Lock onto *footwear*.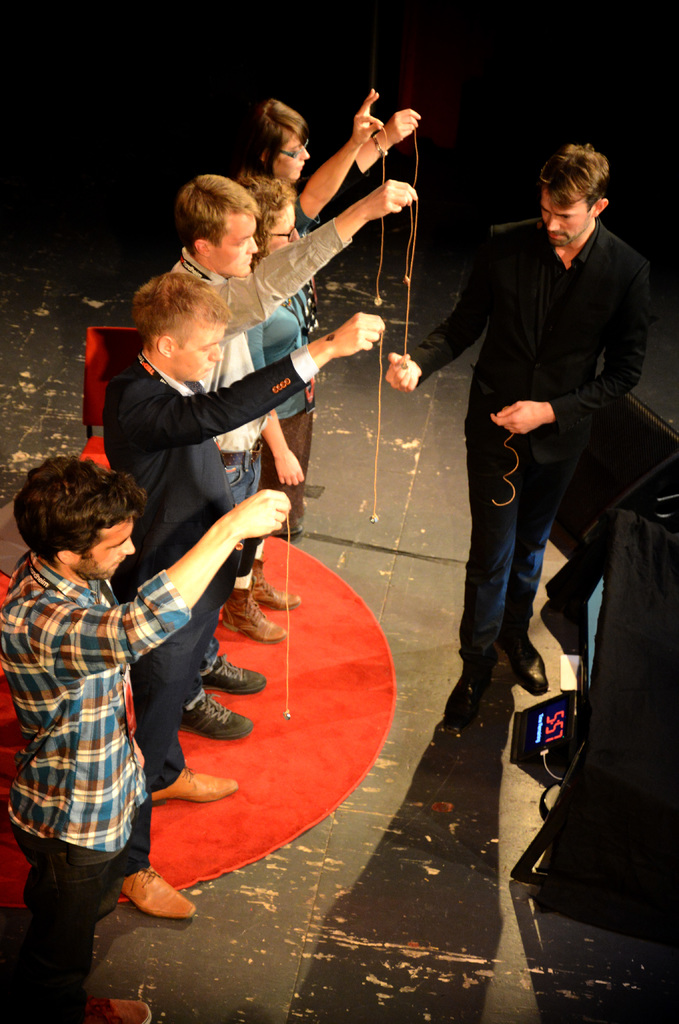
Locked: left=151, top=766, right=238, bottom=804.
